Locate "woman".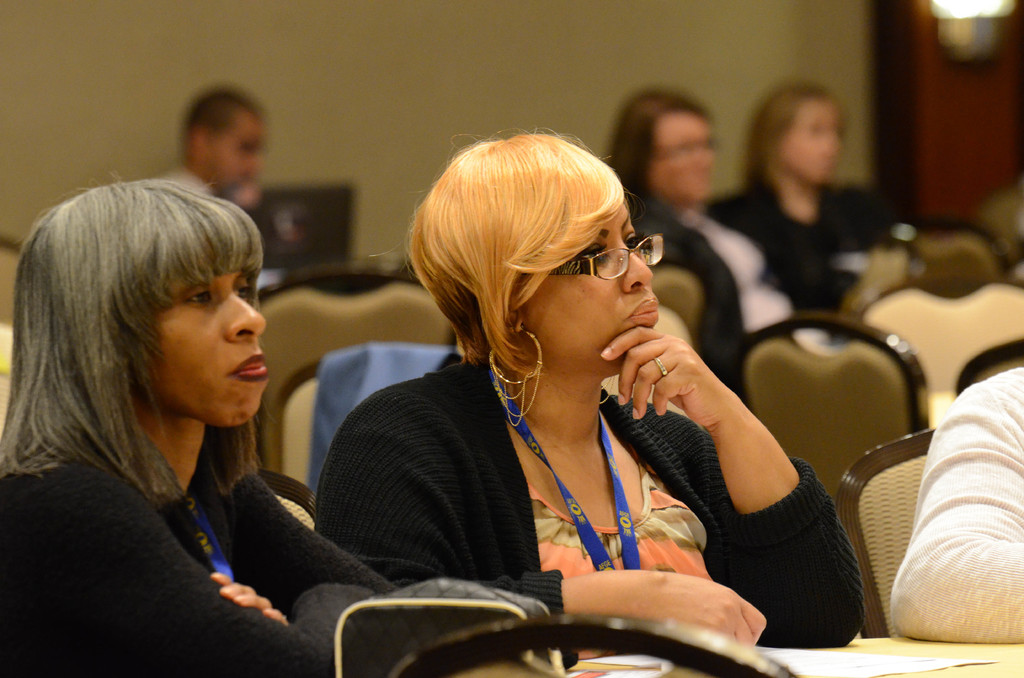
Bounding box: <region>314, 122, 821, 664</region>.
